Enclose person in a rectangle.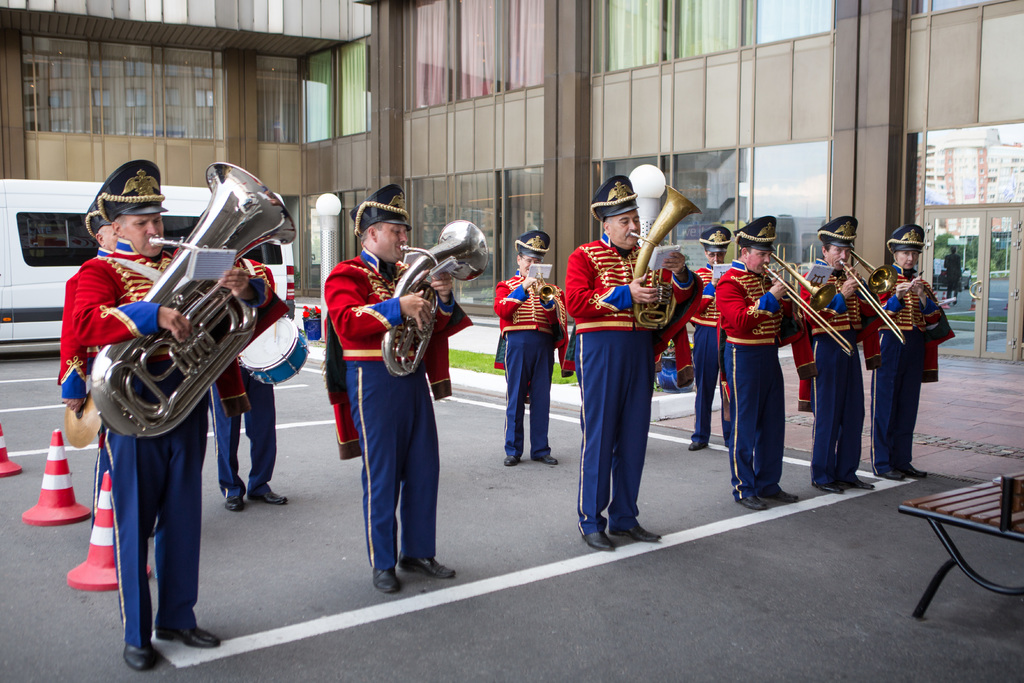
<region>68, 152, 260, 671</region>.
